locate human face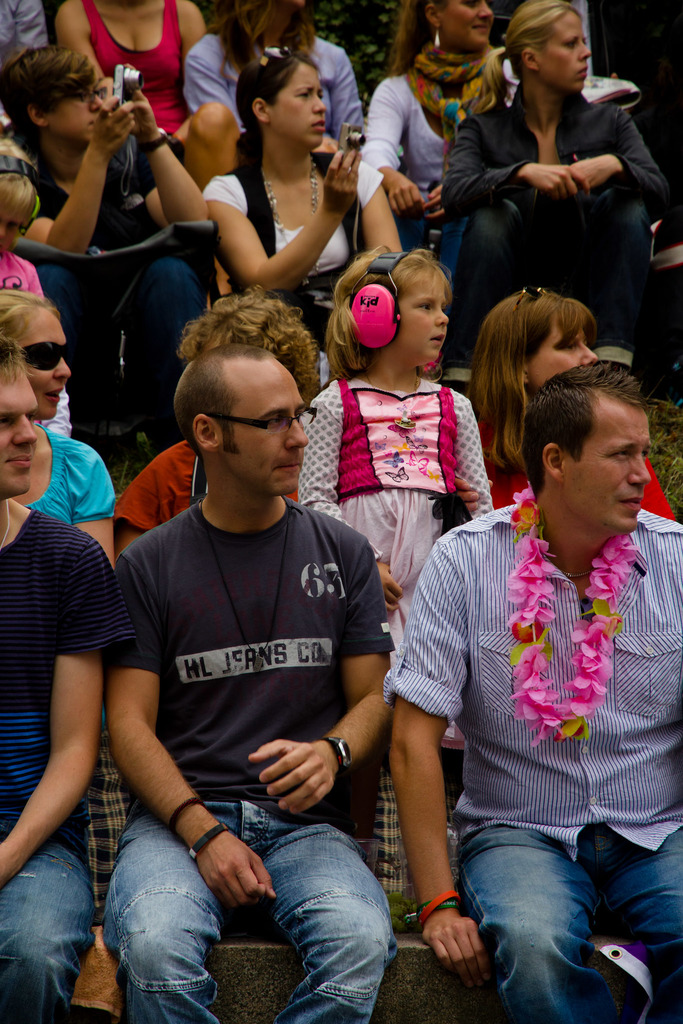
bbox(544, 16, 589, 92)
